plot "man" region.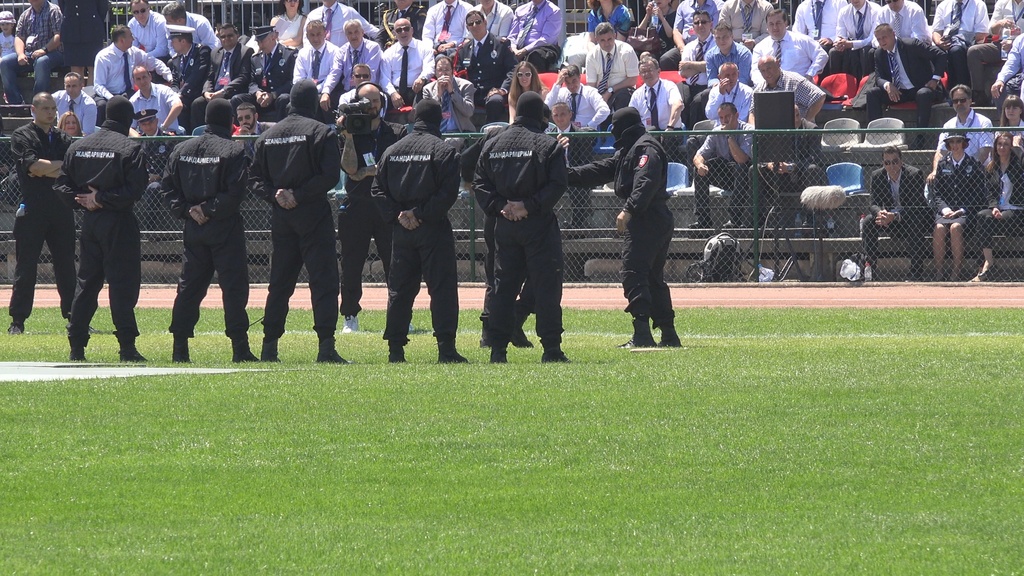
Plotted at detection(159, 98, 257, 363).
